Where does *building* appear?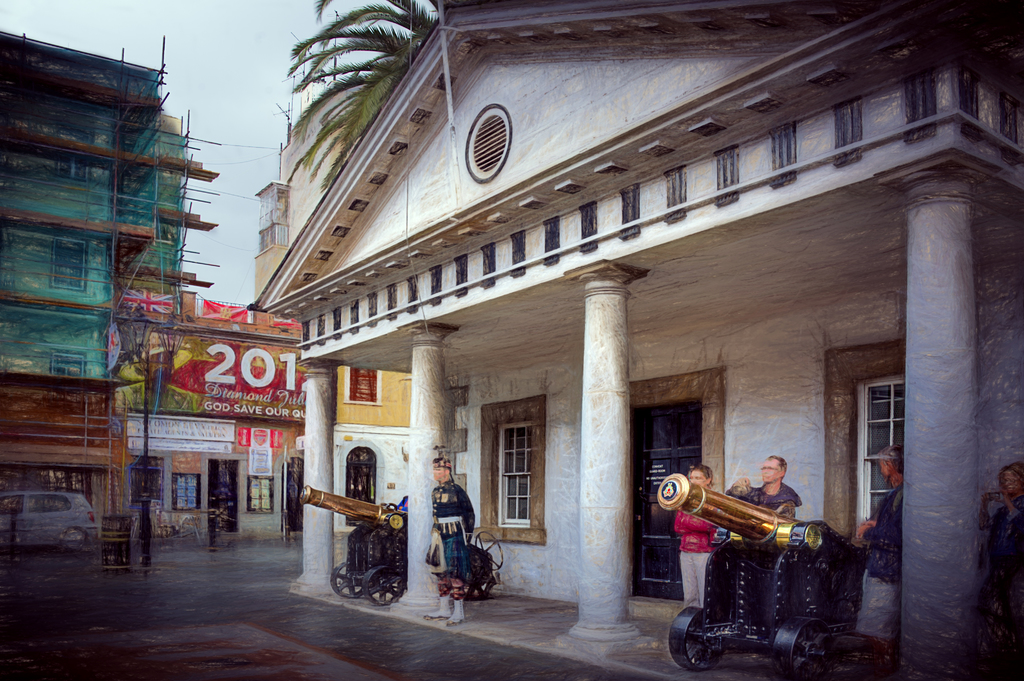
Appears at 249 3 1020 680.
